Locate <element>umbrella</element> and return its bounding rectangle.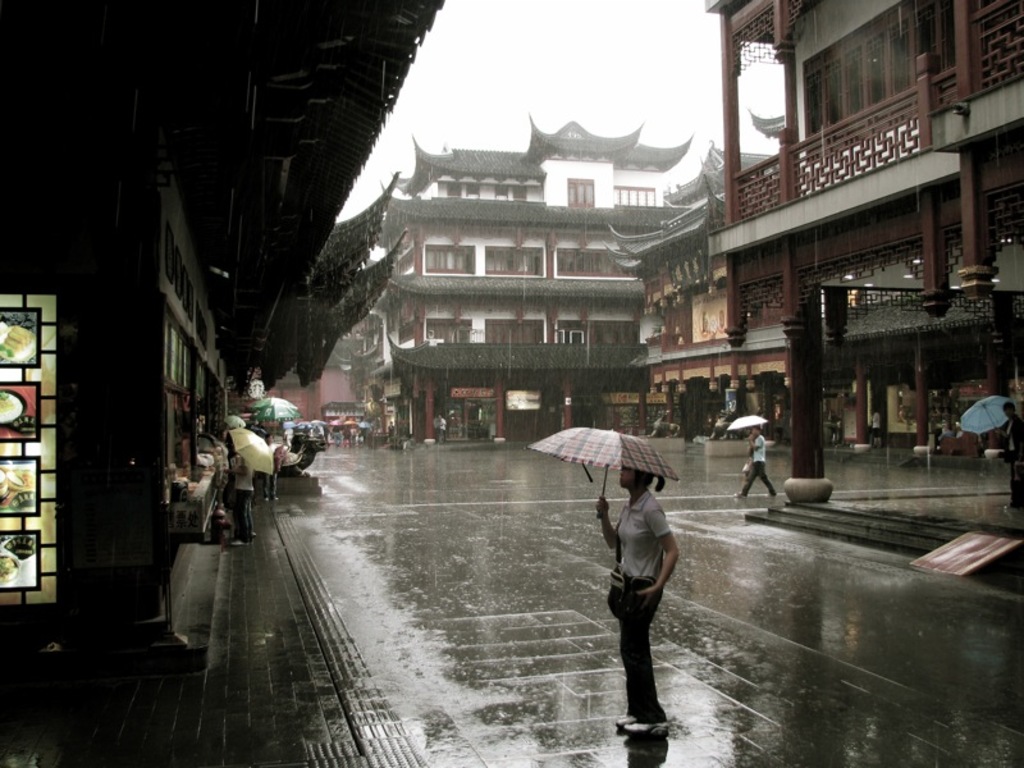
261 397 303 428.
